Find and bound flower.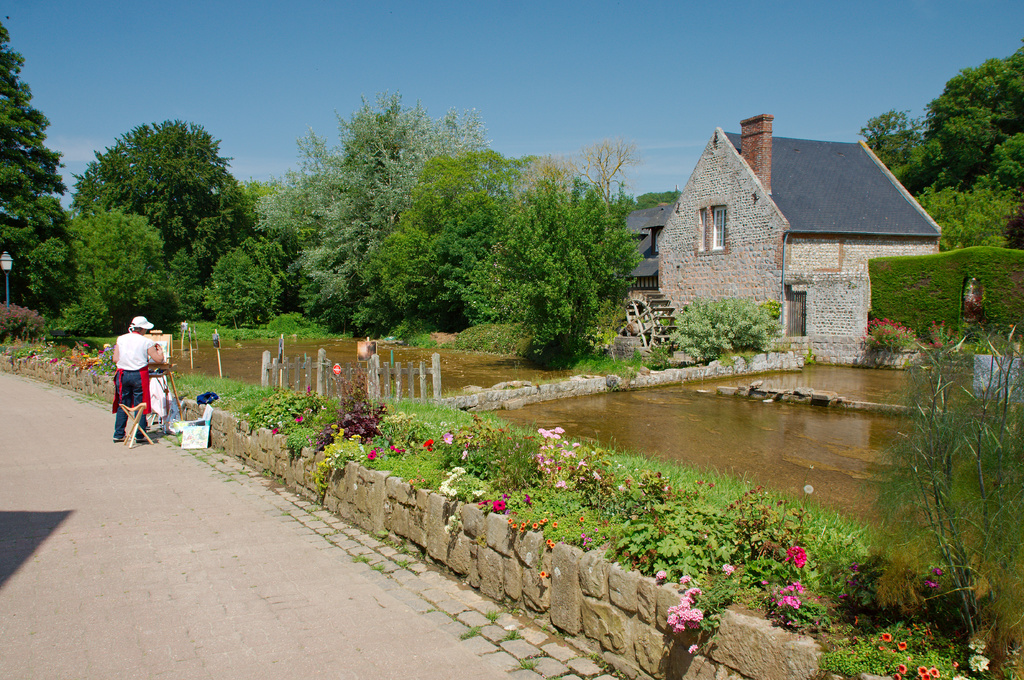
Bound: box=[678, 571, 688, 586].
